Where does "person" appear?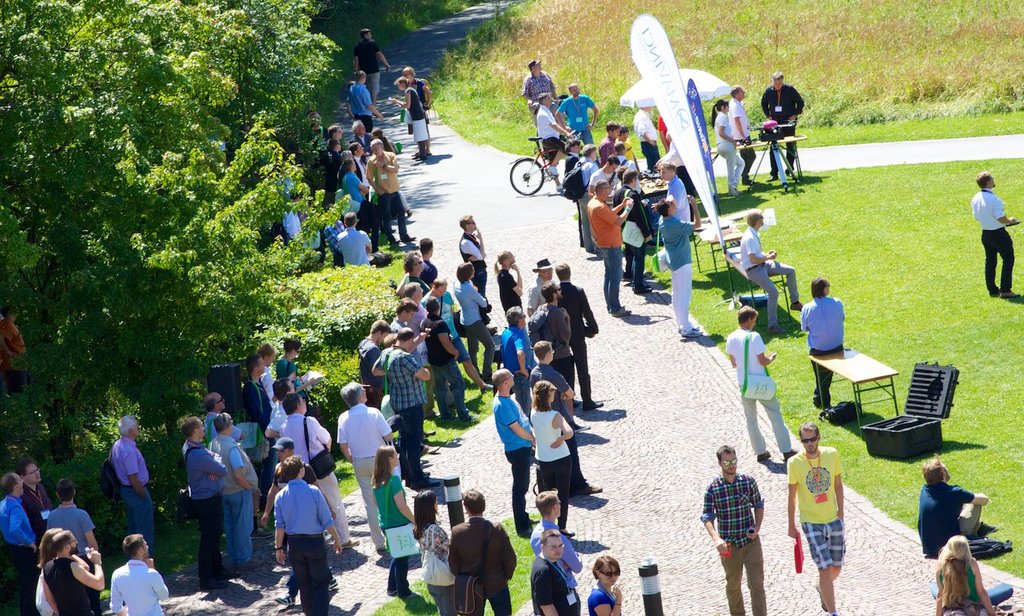
Appears at region(273, 455, 345, 611).
